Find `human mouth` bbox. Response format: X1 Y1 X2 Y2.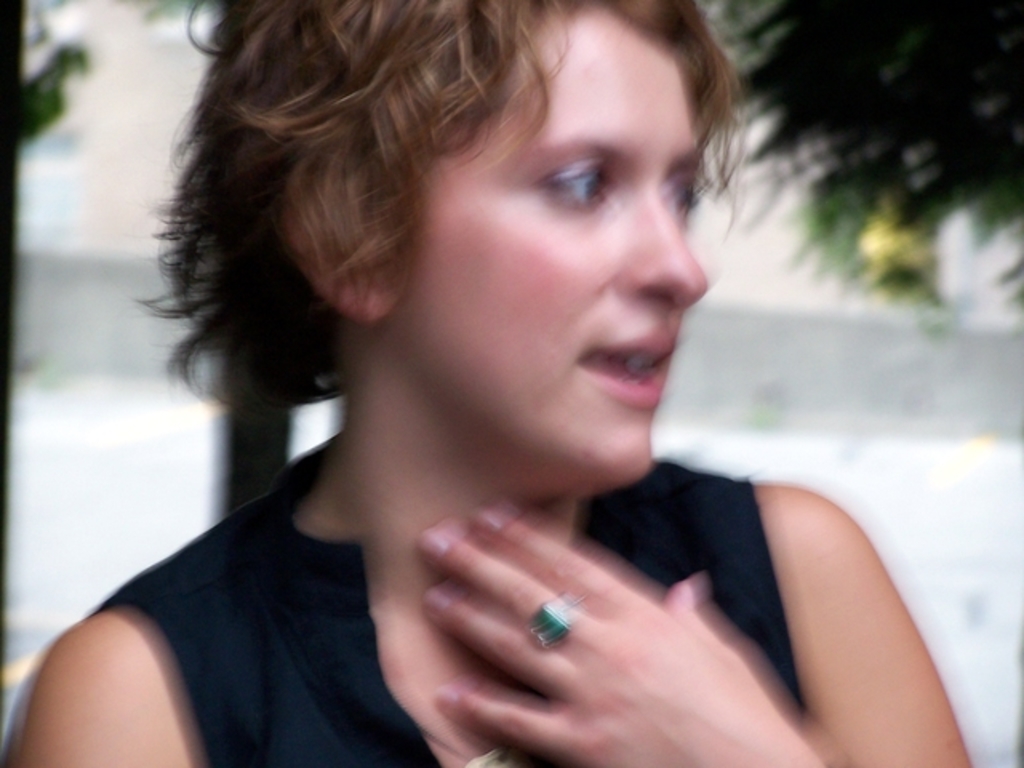
560 331 691 405.
